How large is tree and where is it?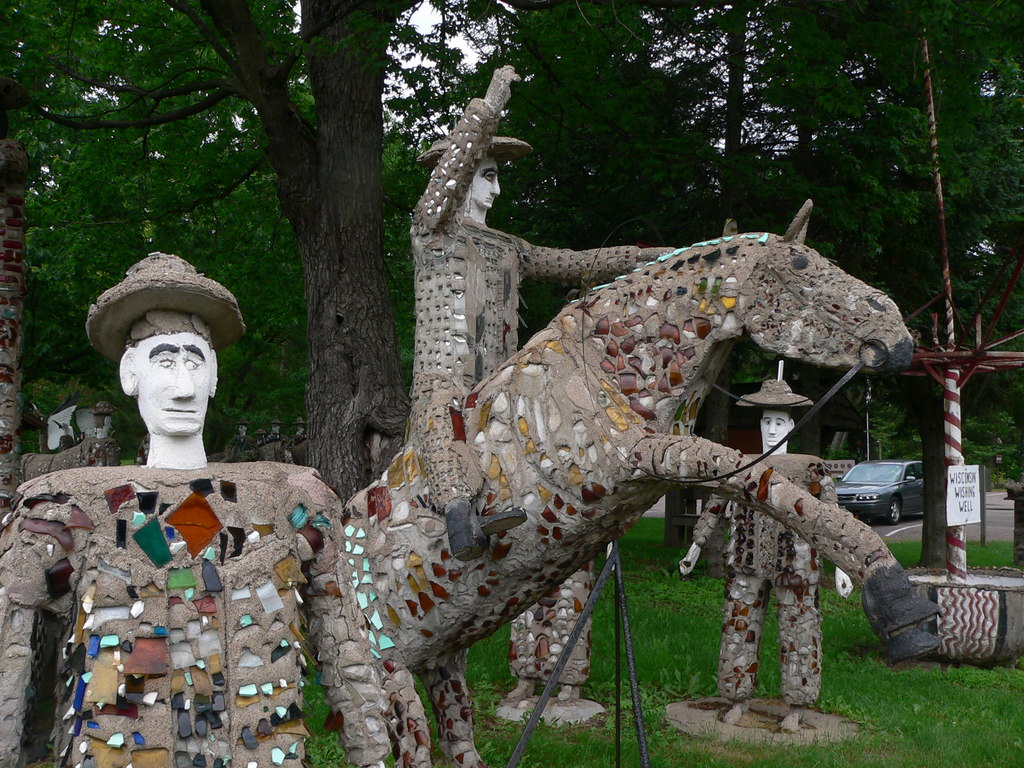
Bounding box: BBox(749, 0, 1023, 470).
